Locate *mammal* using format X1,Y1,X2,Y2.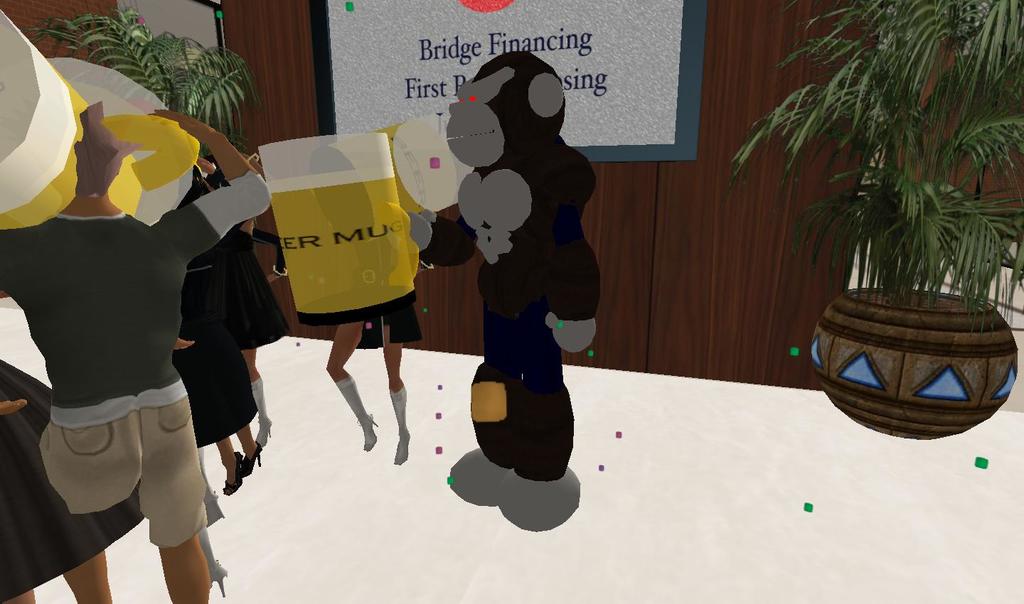
210,159,292,443.
